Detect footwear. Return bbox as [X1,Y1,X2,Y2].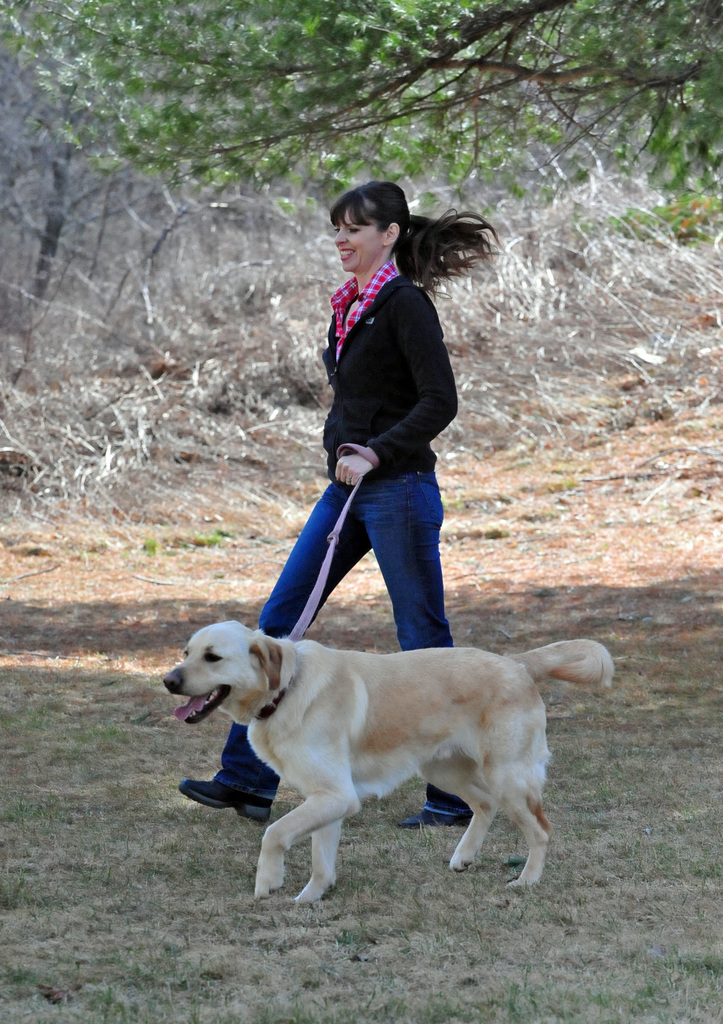
[179,776,273,824].
